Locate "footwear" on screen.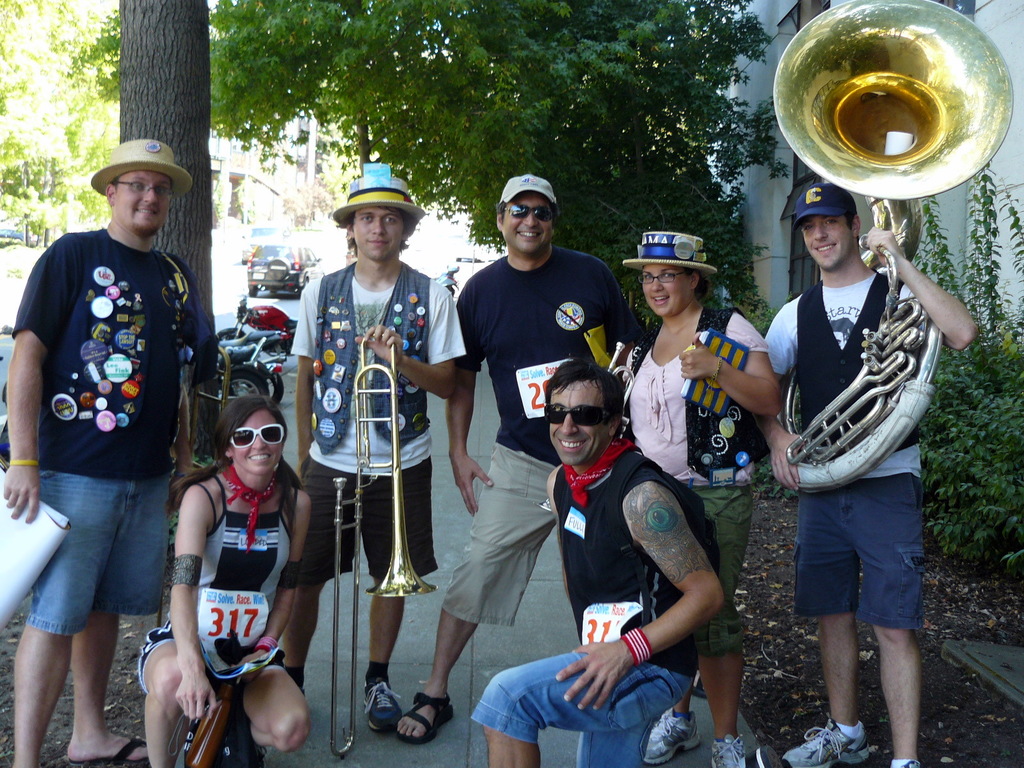
On screen at [363,657,442,758].
